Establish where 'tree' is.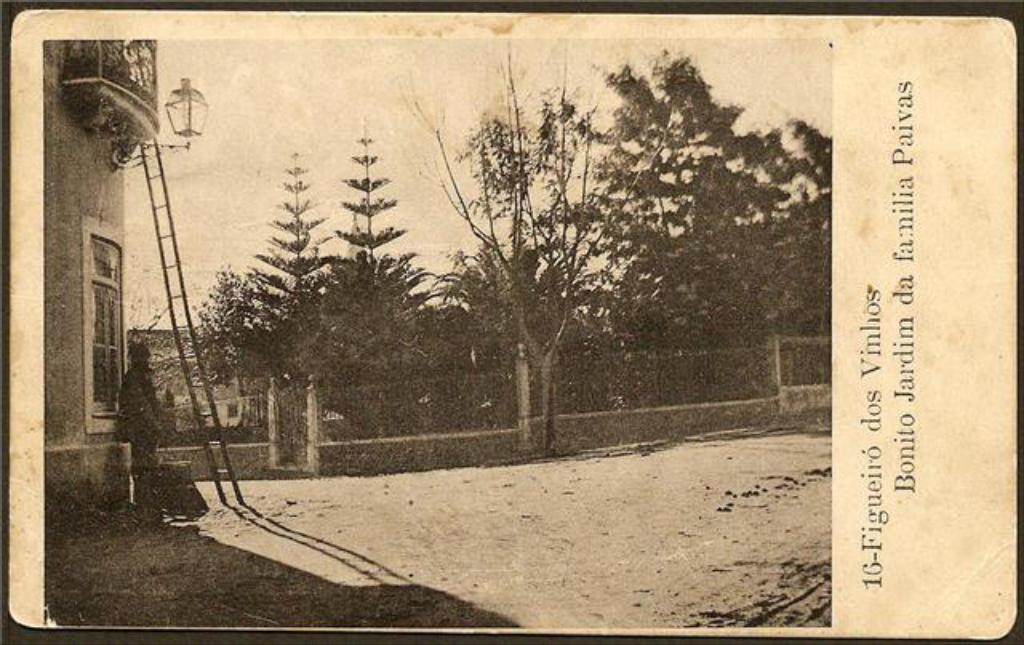
Established at select_region(394, 30, 686, 453).
